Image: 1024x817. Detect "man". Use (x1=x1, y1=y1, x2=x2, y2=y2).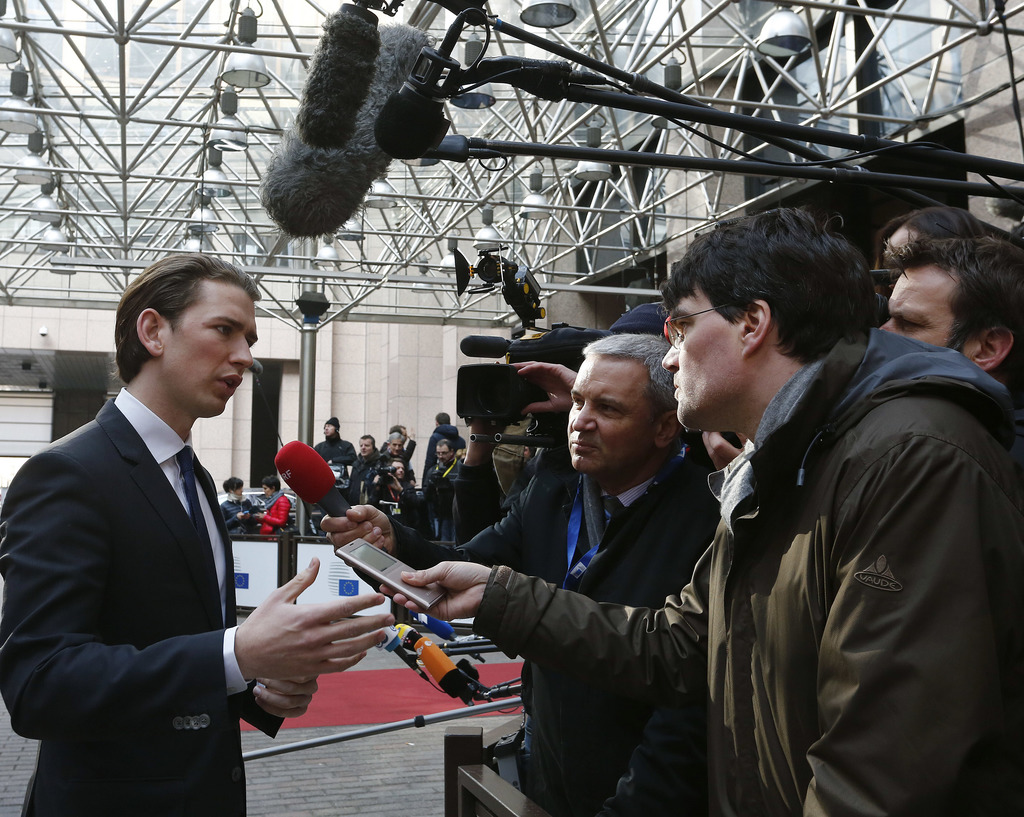
(x1=349, y1=434, x2=383, y2=487).
